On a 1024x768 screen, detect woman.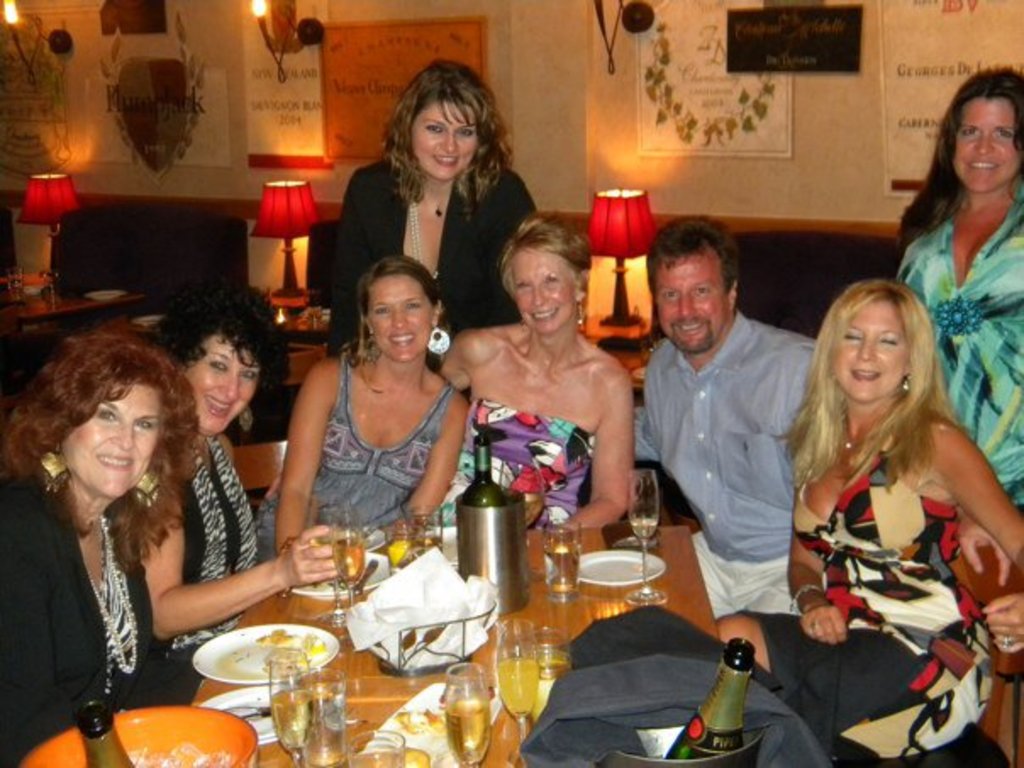
324,58,543,361.
